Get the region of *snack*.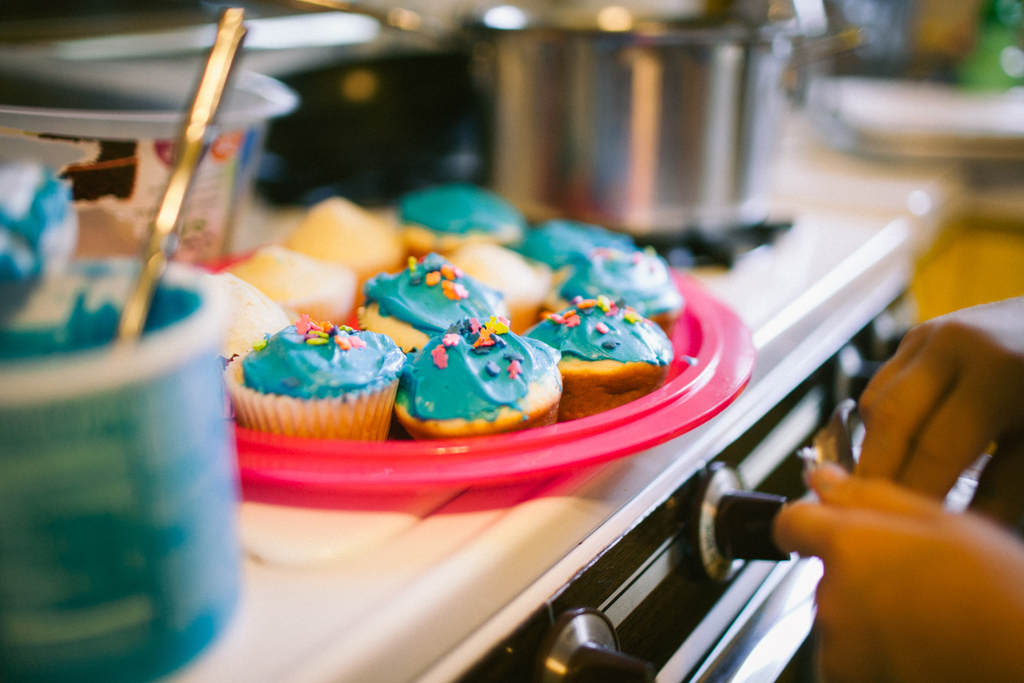
pyautogui.locateOnScreen(521, 287, 674, 423).
